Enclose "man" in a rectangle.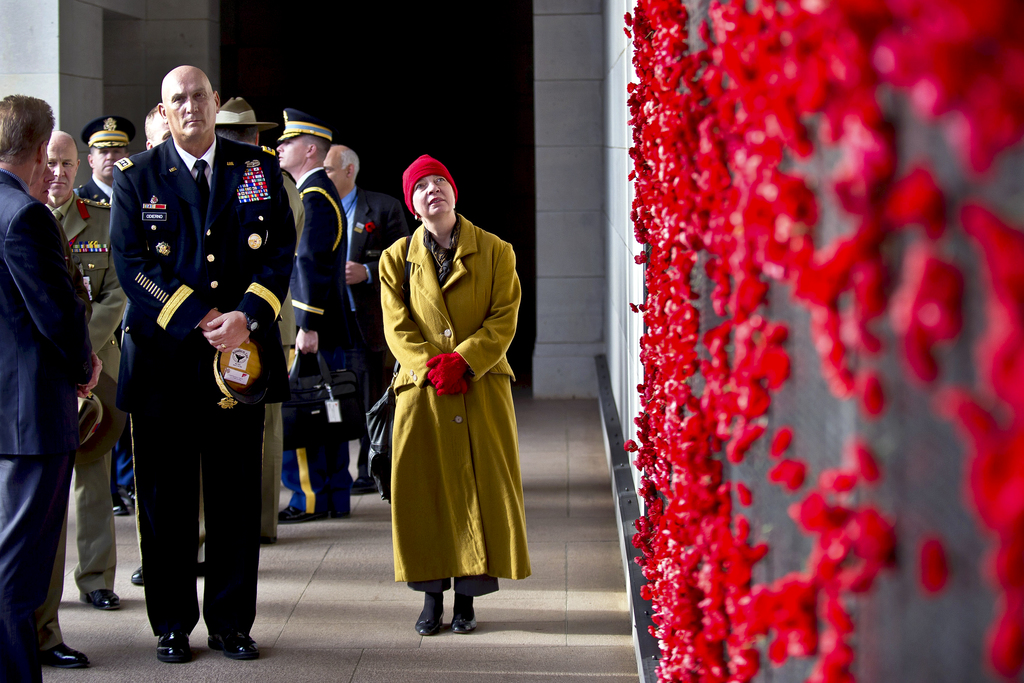
(left=0, top=96, right=105, bottom=682).
